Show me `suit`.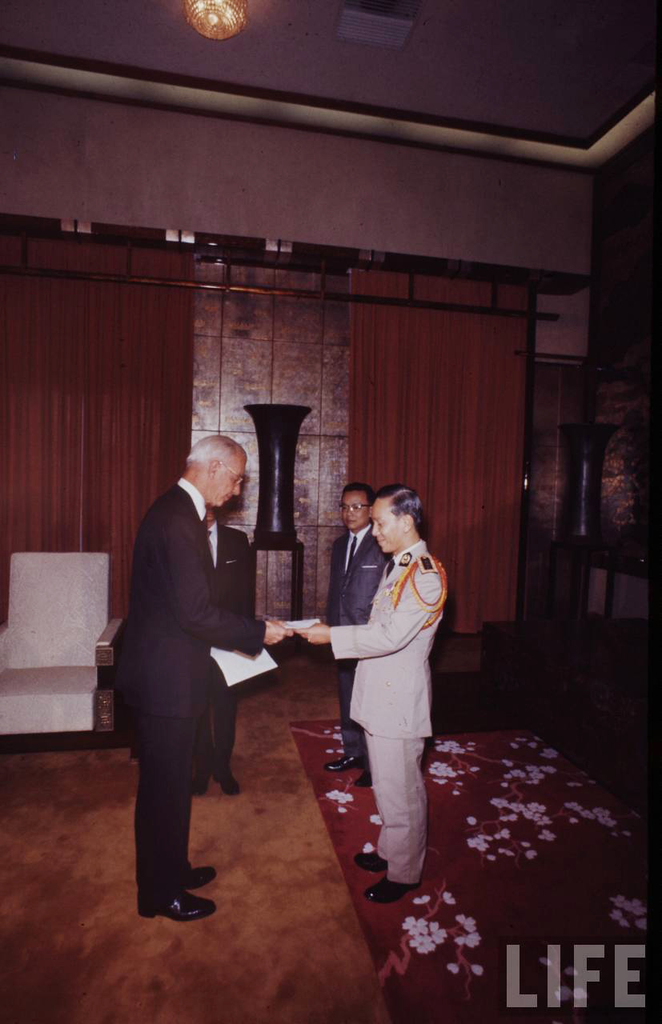
`suit` is here: bbox=[331, 538, 451, 882].
